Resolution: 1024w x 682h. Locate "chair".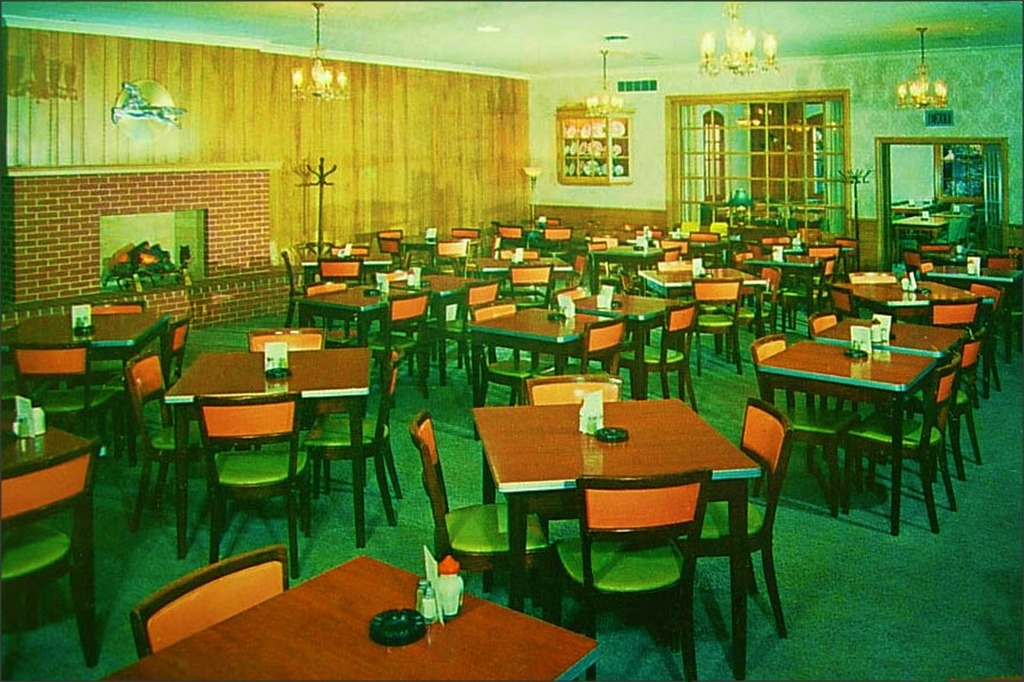
(left=662, top=246, right=678, bottom=261).
